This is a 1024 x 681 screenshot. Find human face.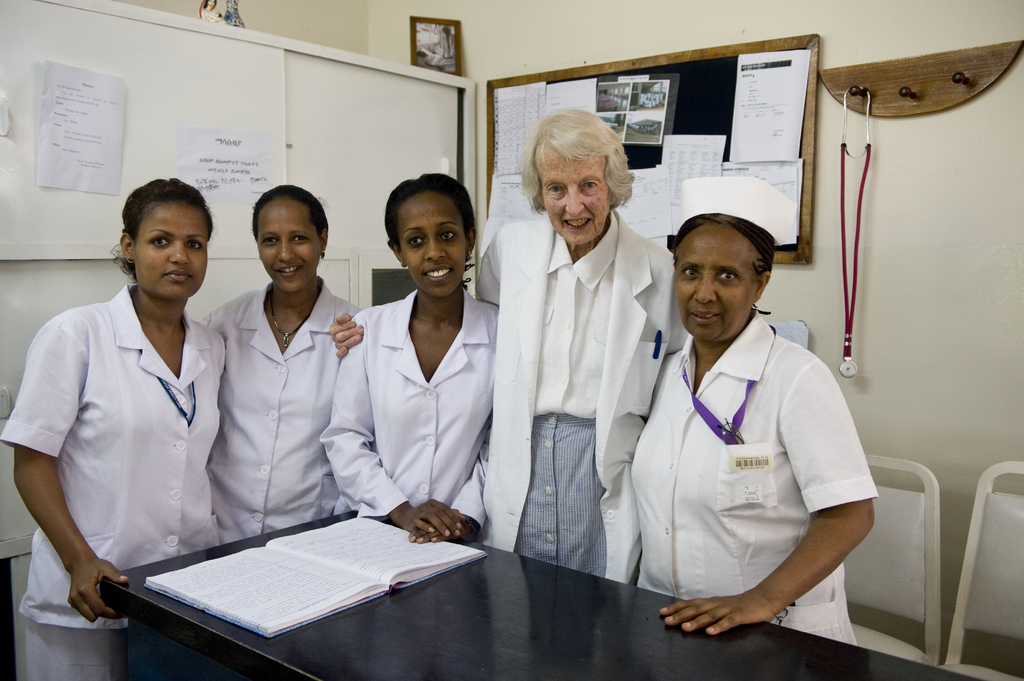
Bounding box: (254,191,321,285).
